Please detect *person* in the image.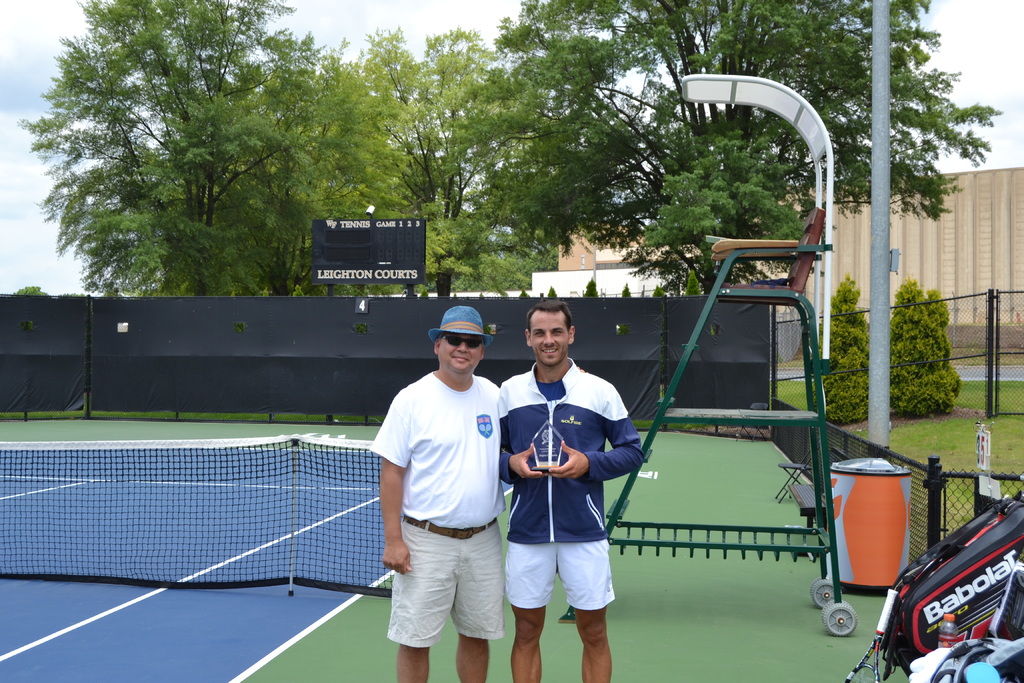
[379,303,504,682].
